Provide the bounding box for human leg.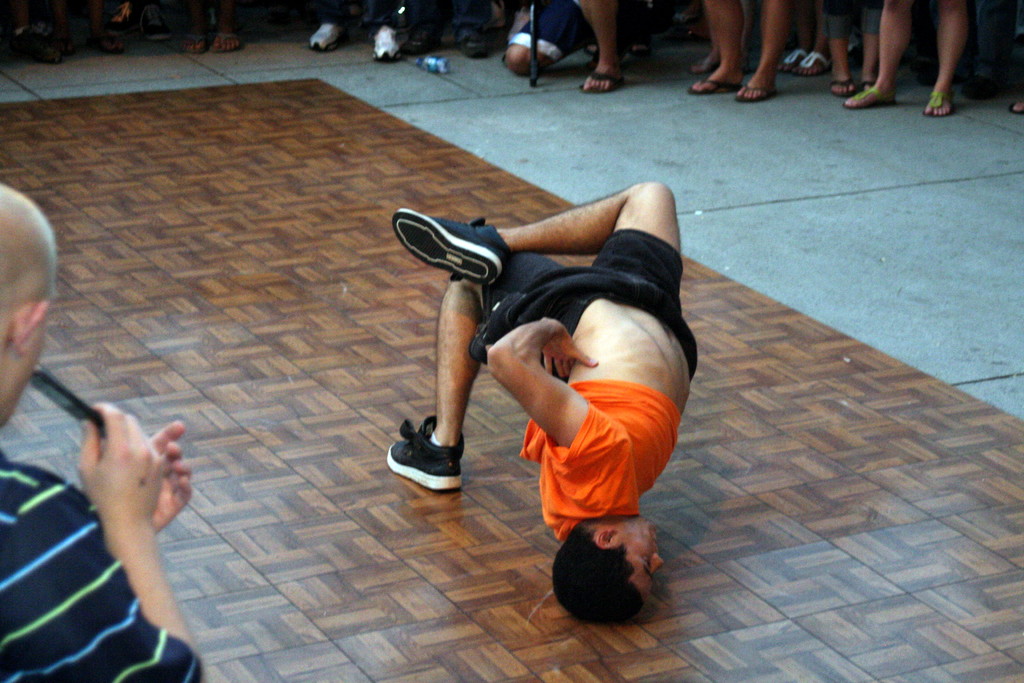
Rect(503, 0, 595, 78).
